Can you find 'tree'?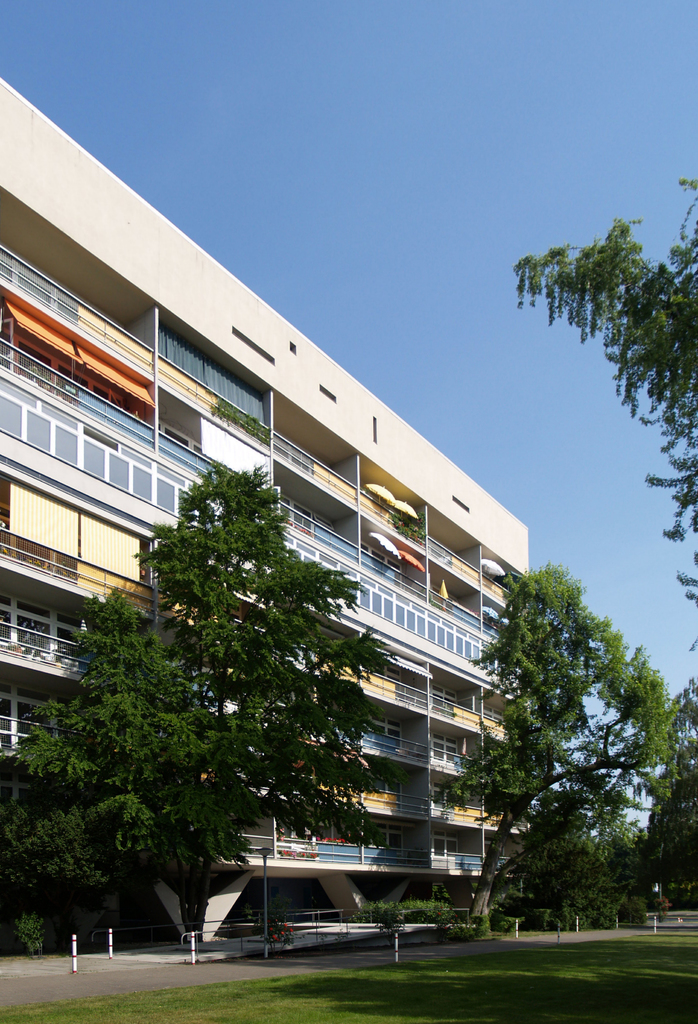
Yes, bounding box: (left=508, top=161, right=697, bottom=637).
